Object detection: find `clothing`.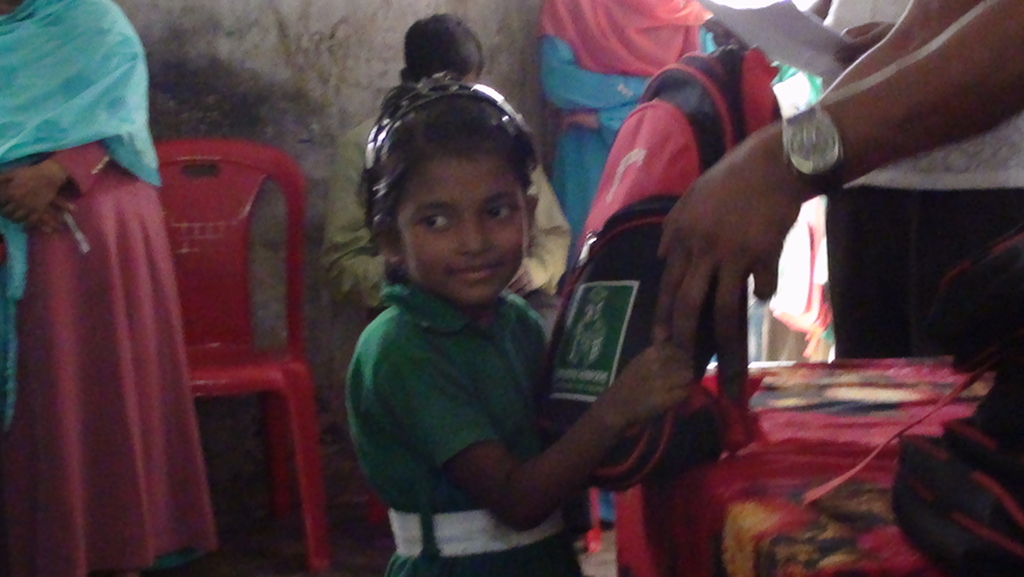
bbox=[319, 110, 574, 348].
